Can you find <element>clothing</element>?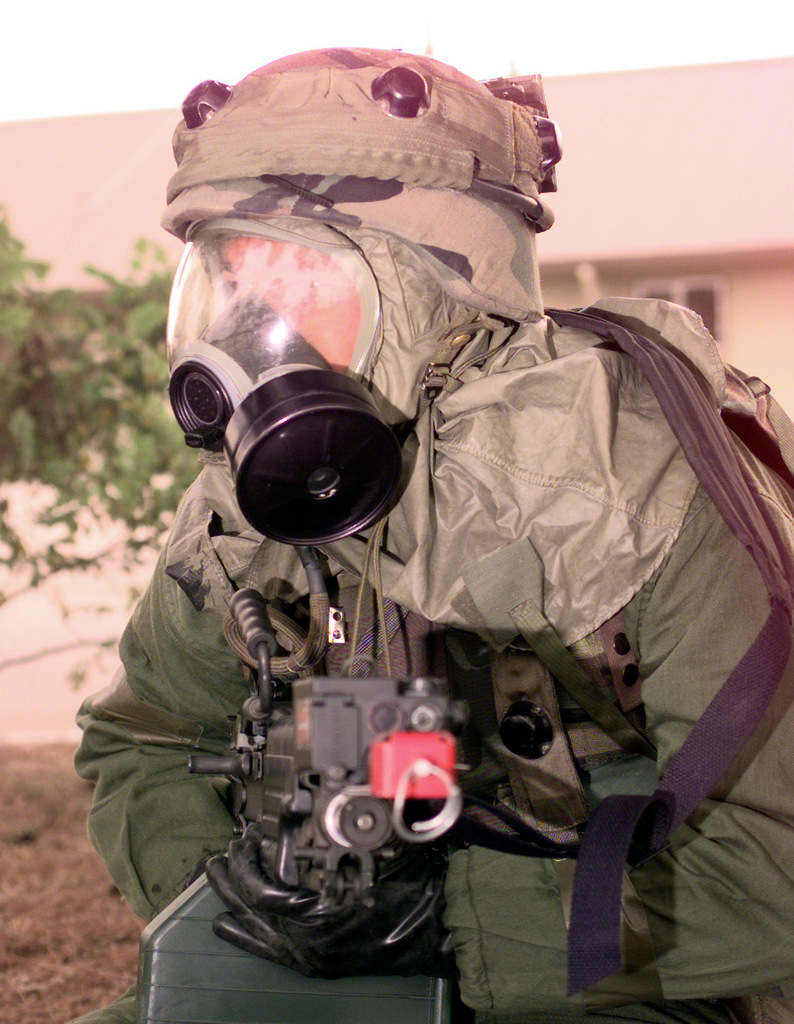
Yes, bounding box: locate(116, 37, 759, 997).
